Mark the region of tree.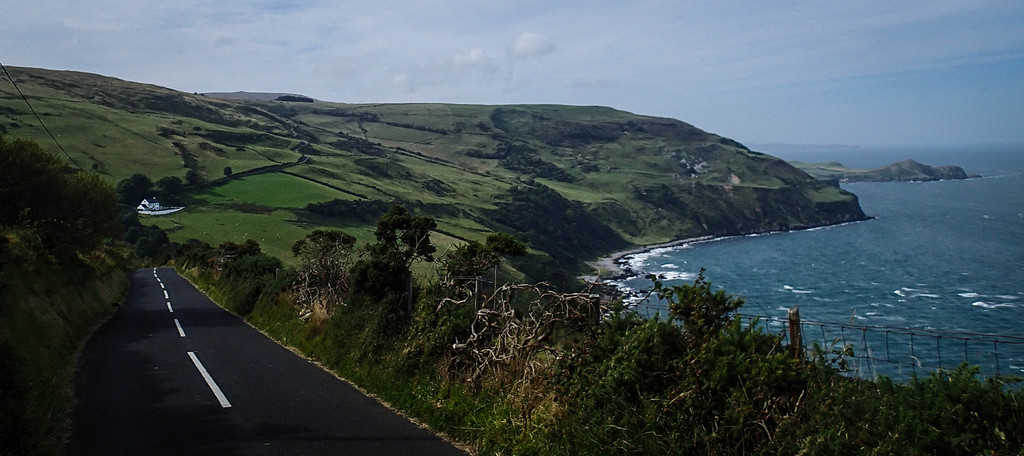
Region: <box>152,175,191,215</box>.
